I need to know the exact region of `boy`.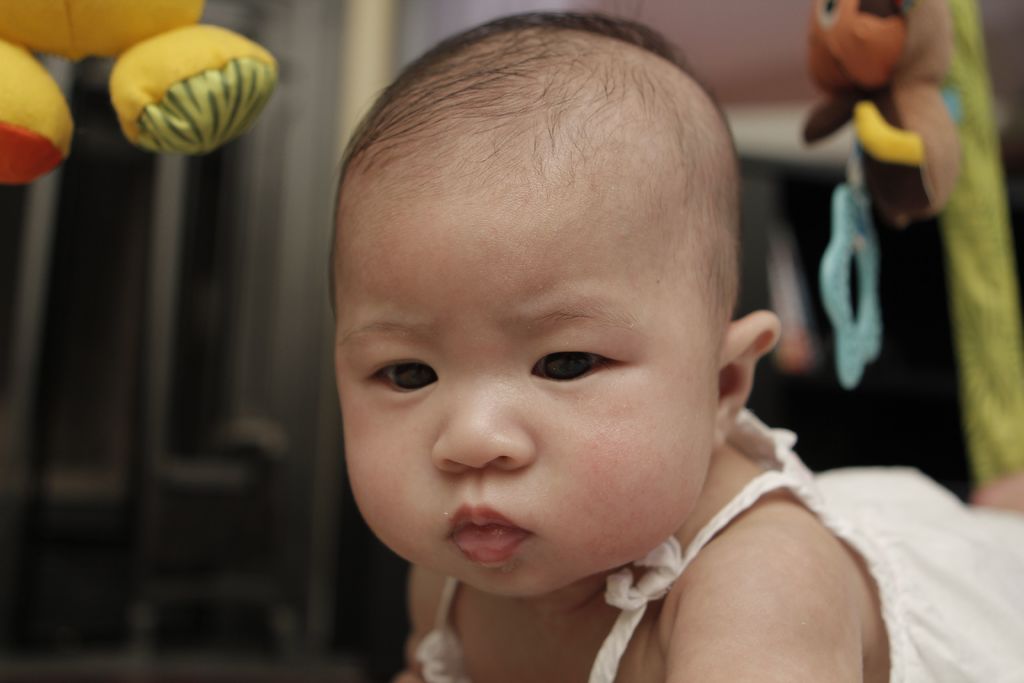
Region: crop(325, 12, 1023, 682).
